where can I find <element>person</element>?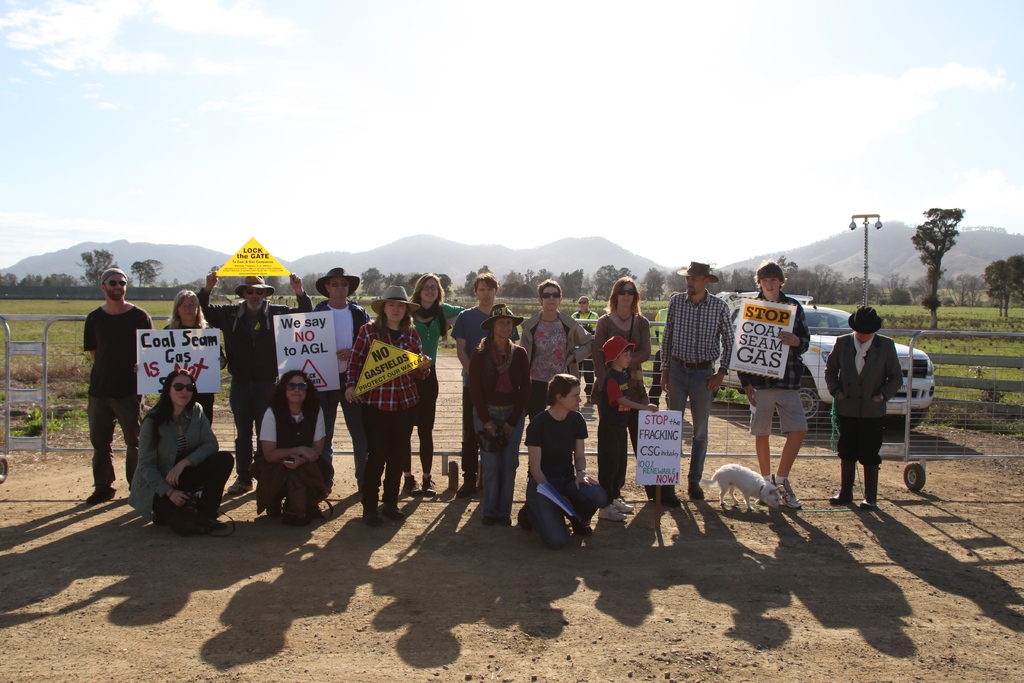
You can find it at box=[452, 273, 522, 498].
